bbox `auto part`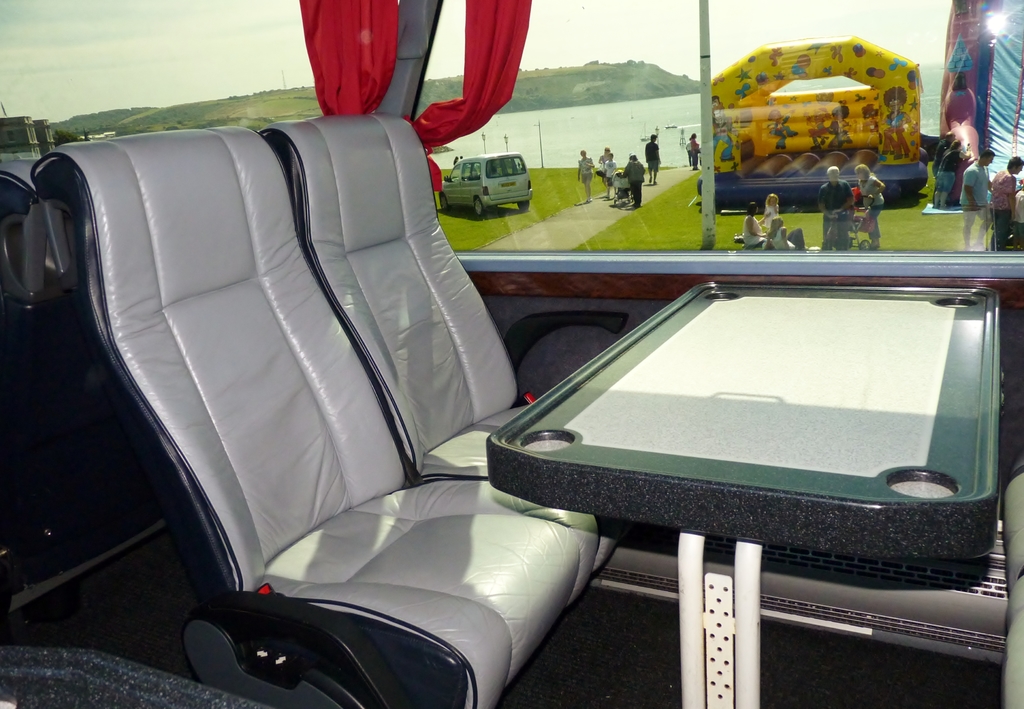
(left=484, top=147, right=528, bottom=183)
